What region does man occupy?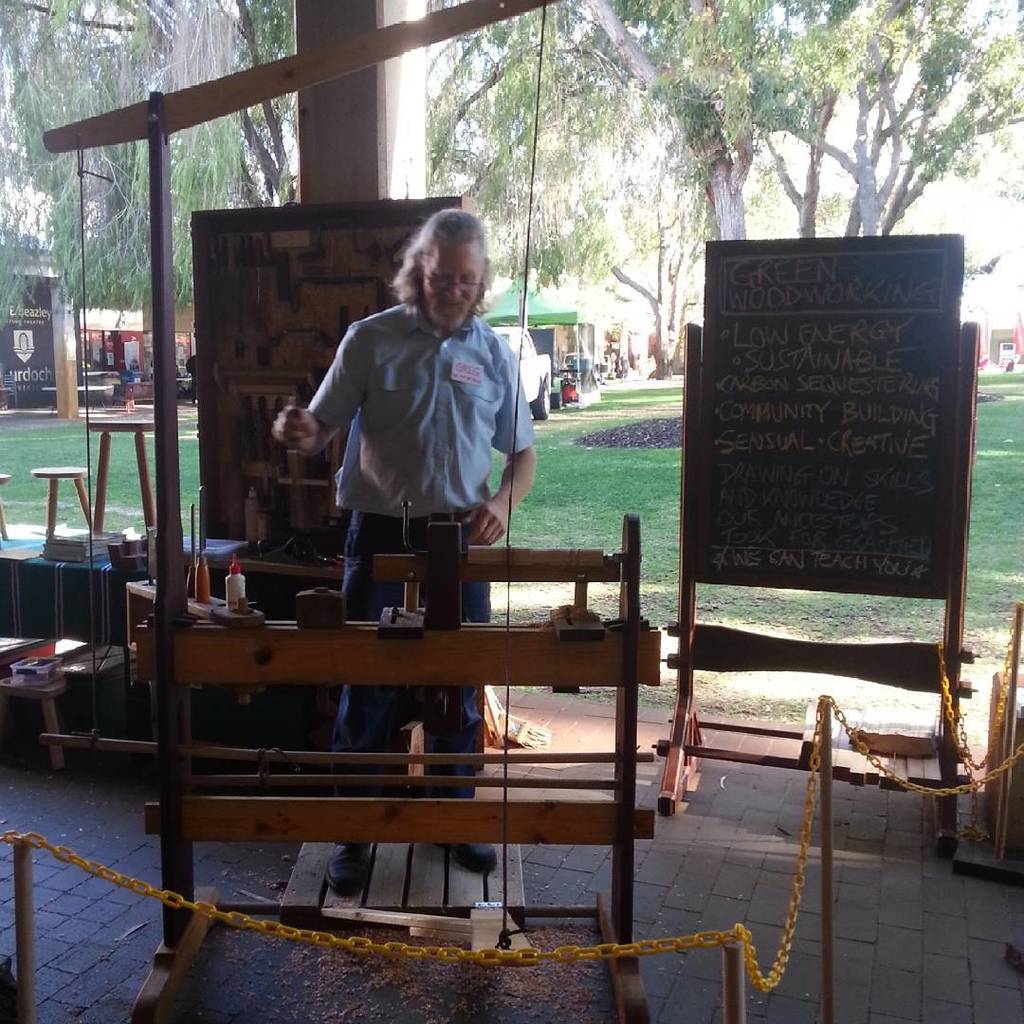
262:194:534:873.
